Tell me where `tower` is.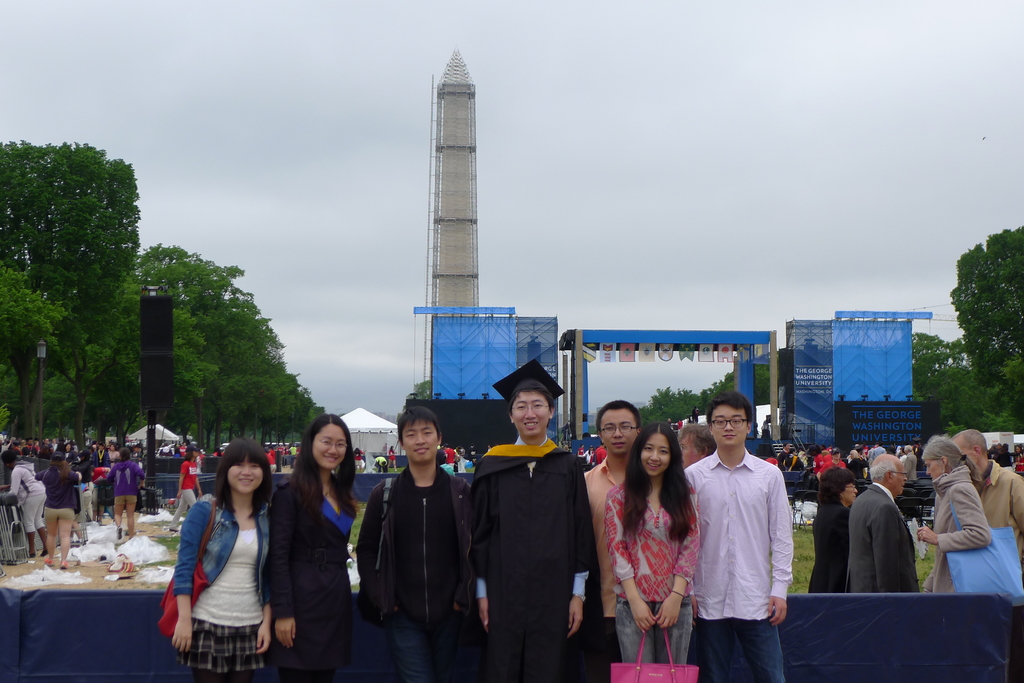
`tower` is at x1=433 y1=46 x2=482 y2=310.
